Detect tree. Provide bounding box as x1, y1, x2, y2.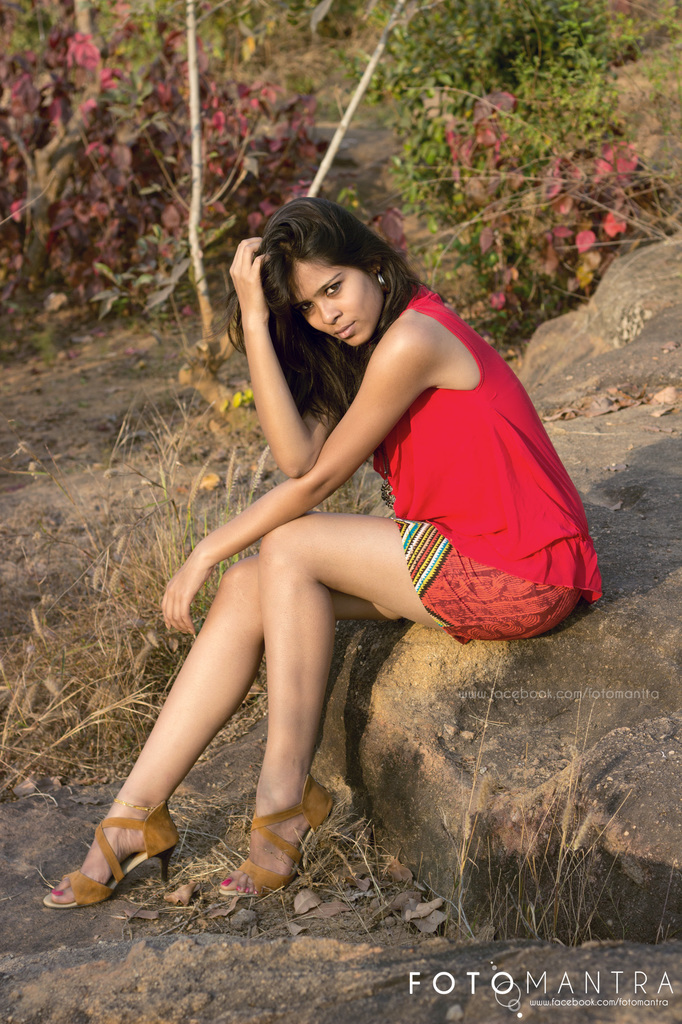
0, 0, 341, 310.
